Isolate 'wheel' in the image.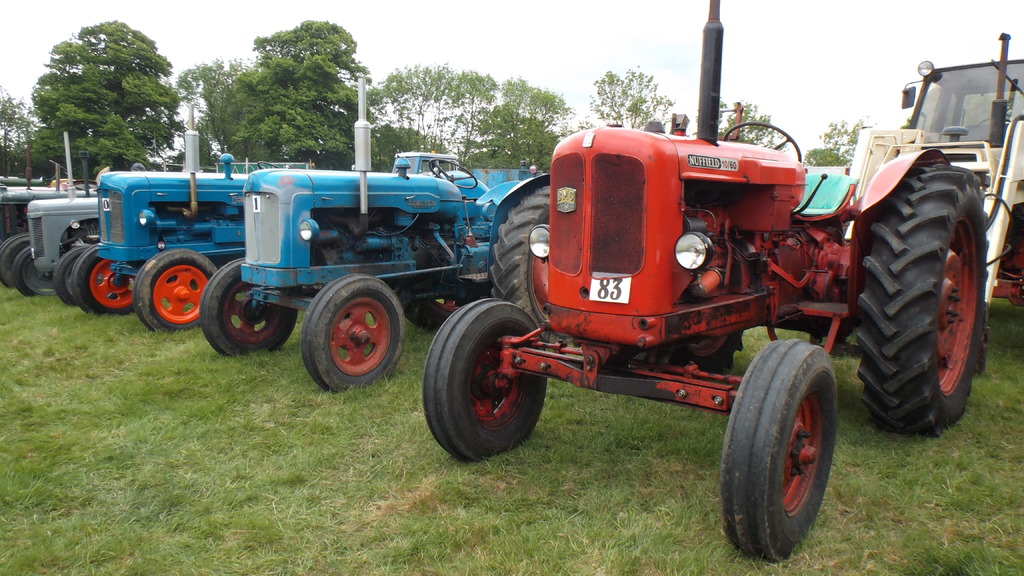
Isolated region: bbox=(255, 160, 285, 175).
